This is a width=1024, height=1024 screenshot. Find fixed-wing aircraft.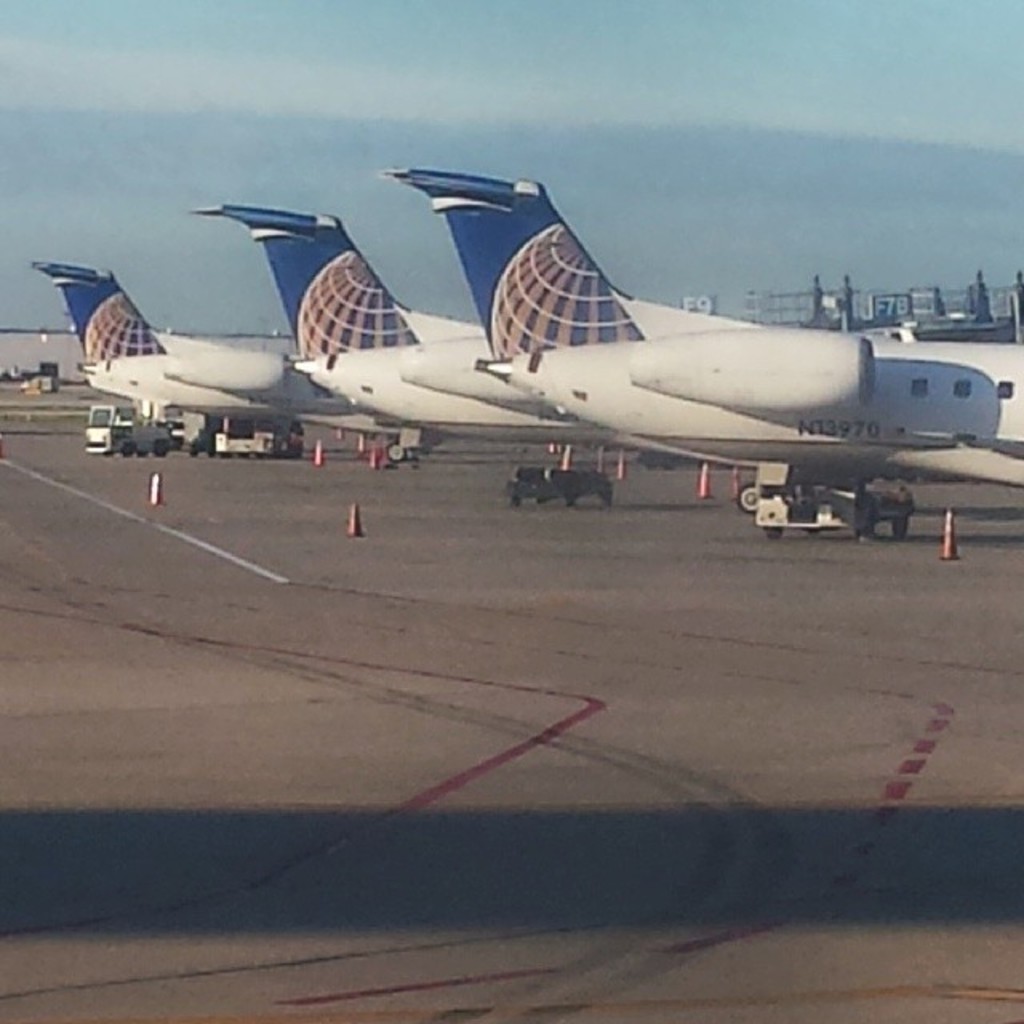
Bounding box: 45 262 379 461.
